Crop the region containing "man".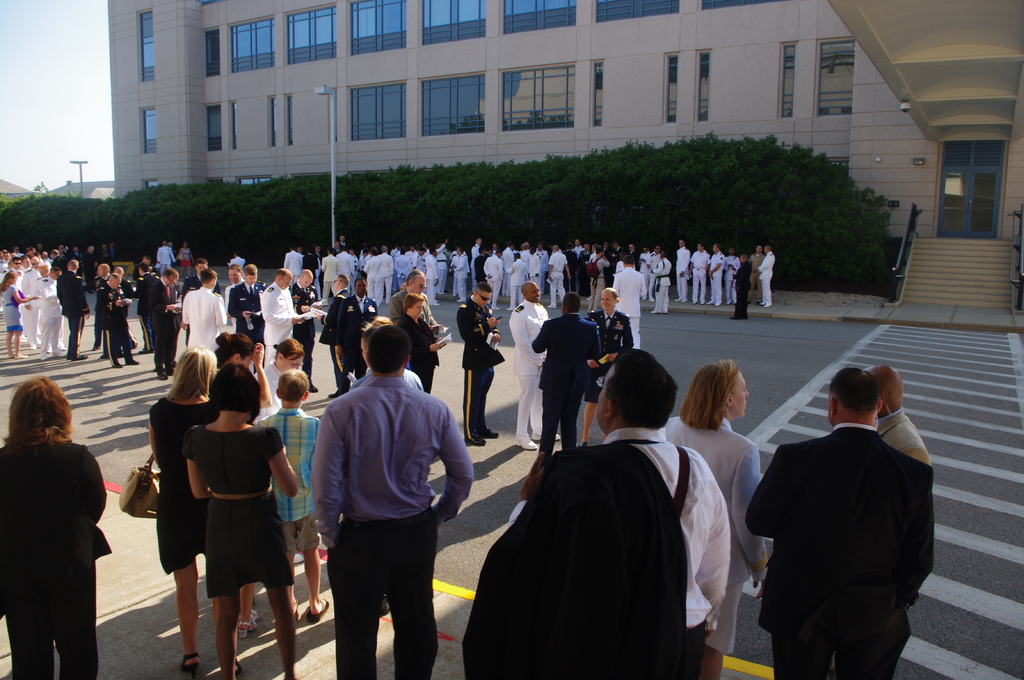
Crop region: {"x1": 508, "y1": 281, "x2": 562, "y2": 450}.
